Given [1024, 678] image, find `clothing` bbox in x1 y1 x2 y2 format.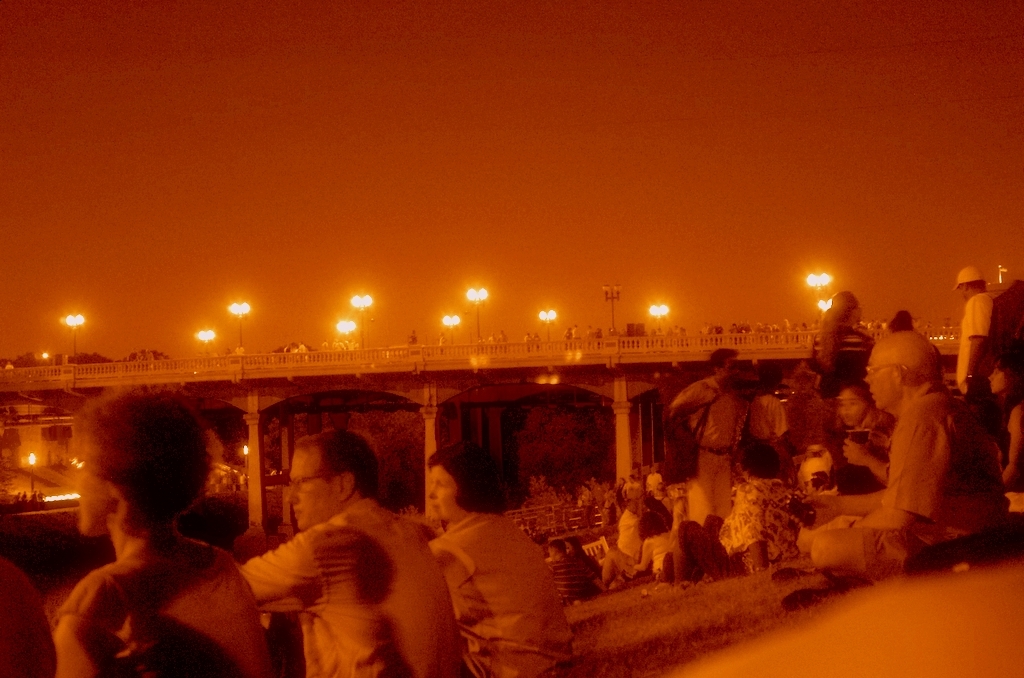
420 506 585 677.
